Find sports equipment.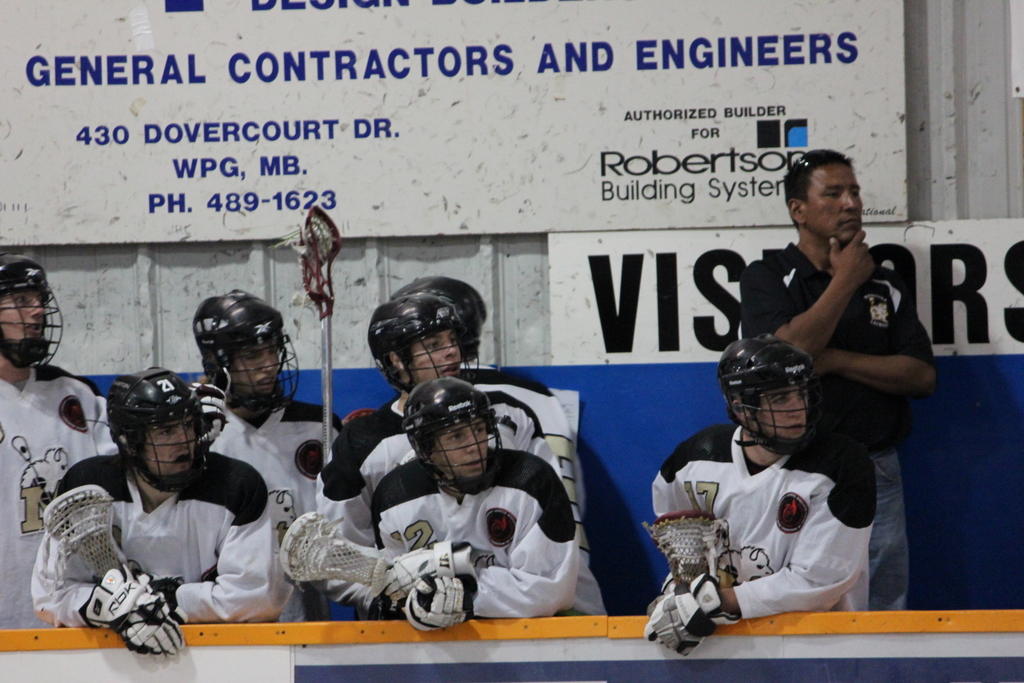
[397, 372, 506, 496].
